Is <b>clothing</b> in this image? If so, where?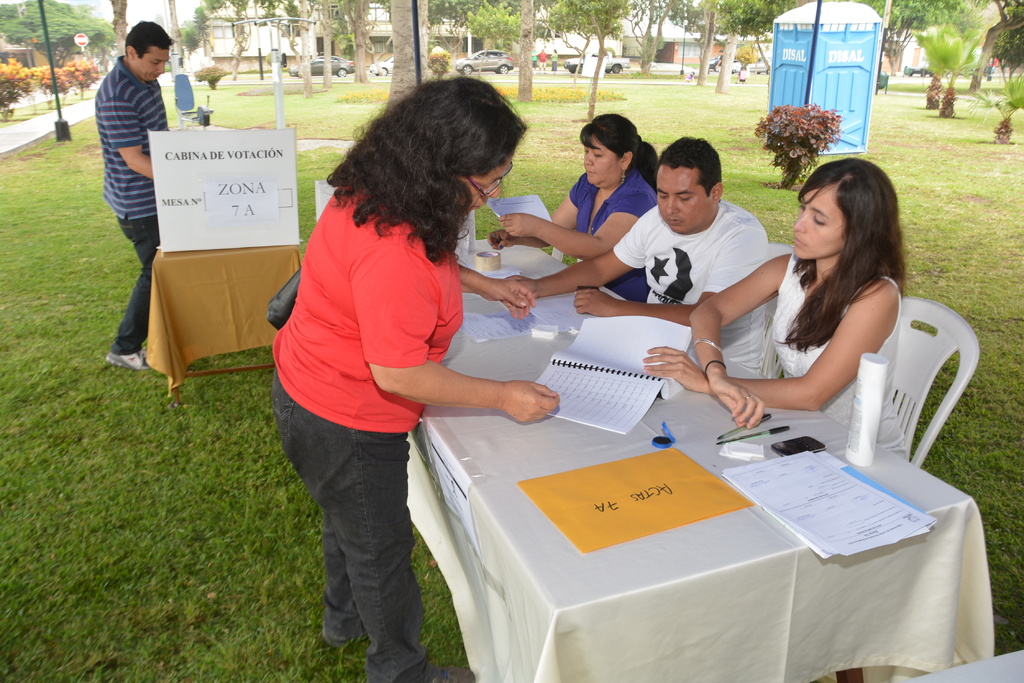
Yes, at {"x1": 286, "y1": 194, "x2": 449, "y2": 682}.
